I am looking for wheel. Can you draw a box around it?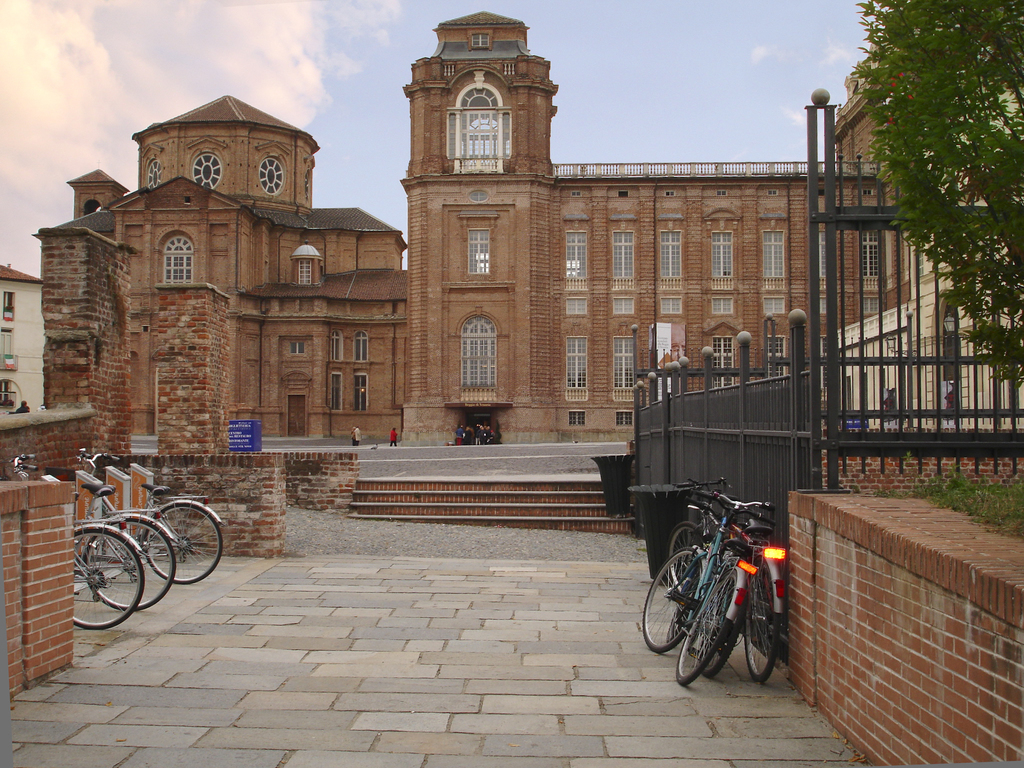
Sure, the bounding box is bbox(665, 521, 708, 614).
